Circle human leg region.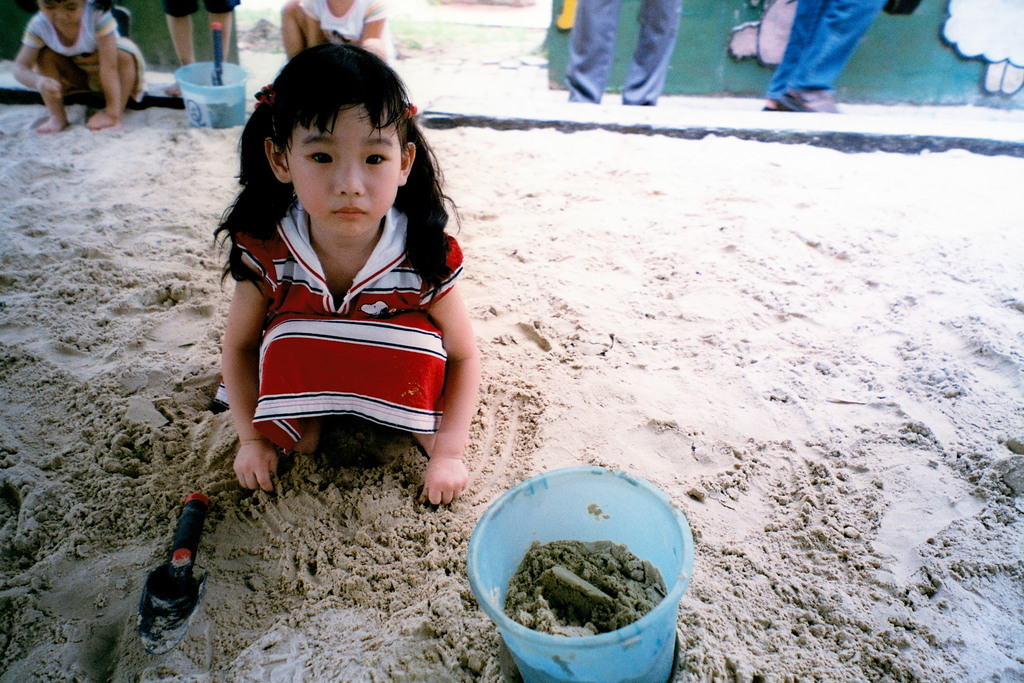
Region: BBox(209, 9, 236, 56).
